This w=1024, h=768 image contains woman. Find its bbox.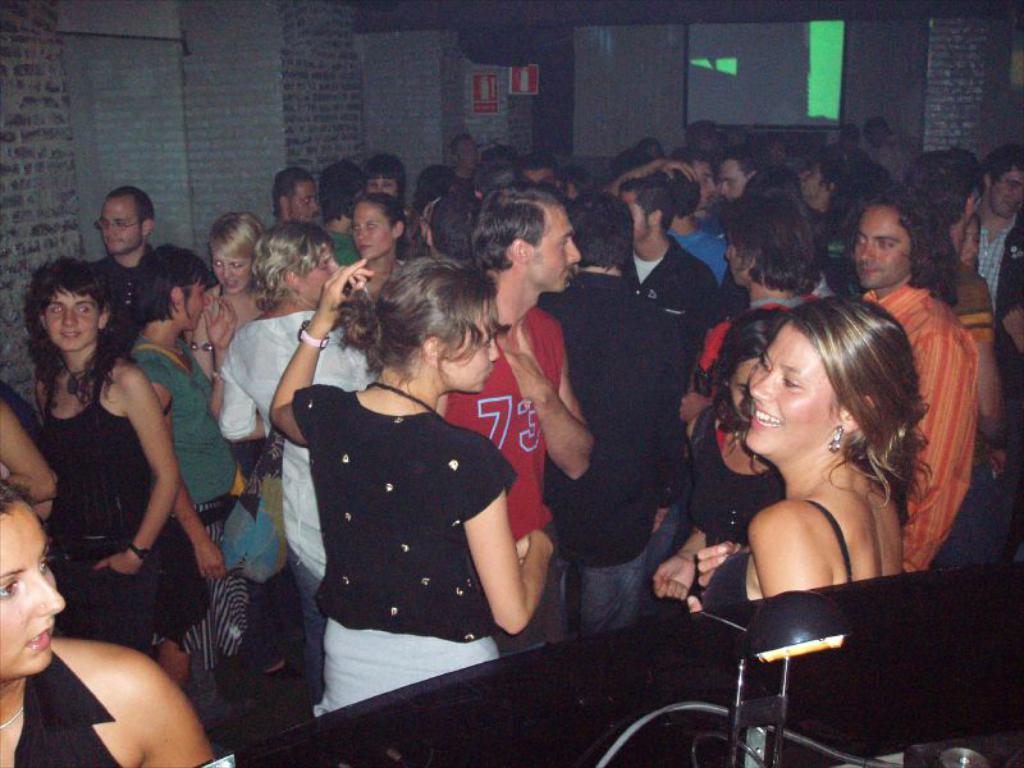
(220,224,381,694).
